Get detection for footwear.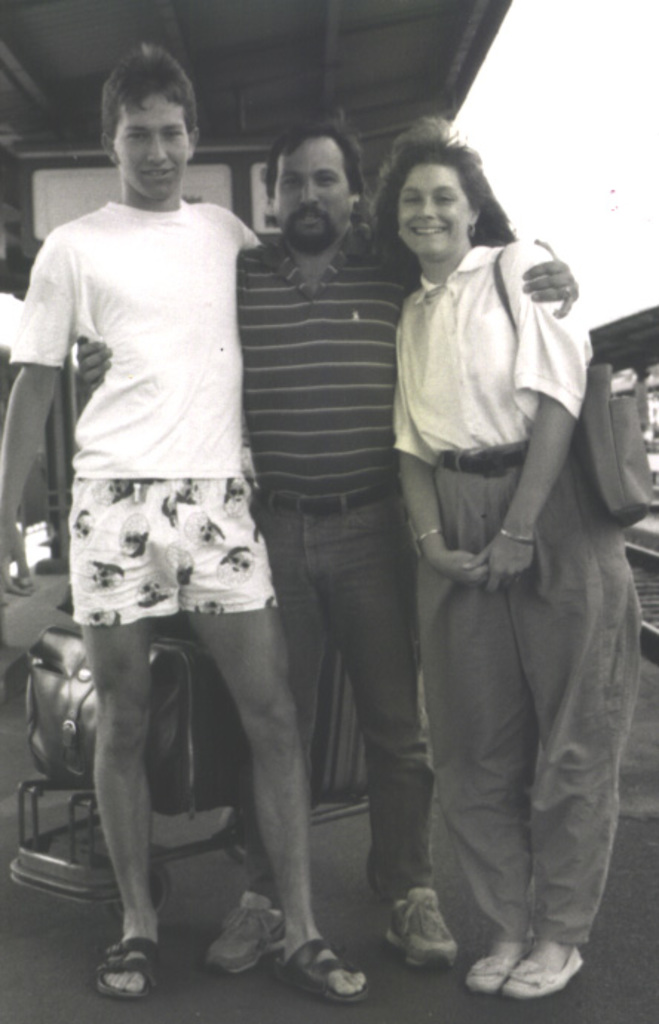
Detection: [209,890,285,978].
